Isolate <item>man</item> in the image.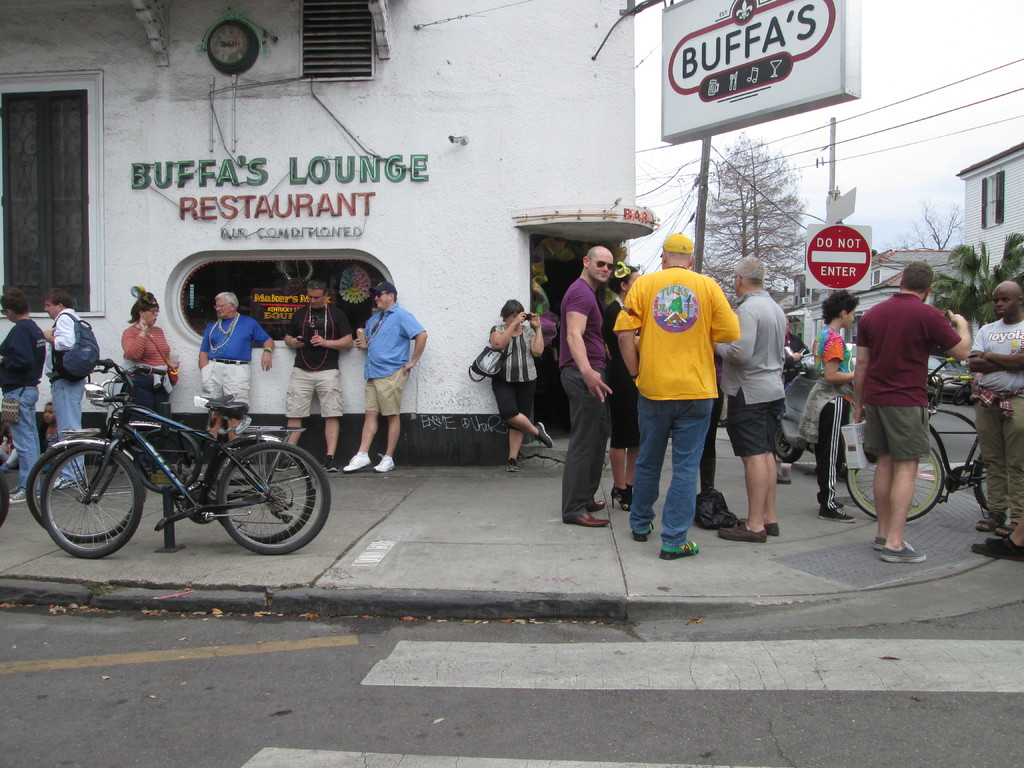
Isolated region: 710,254,788,541.
